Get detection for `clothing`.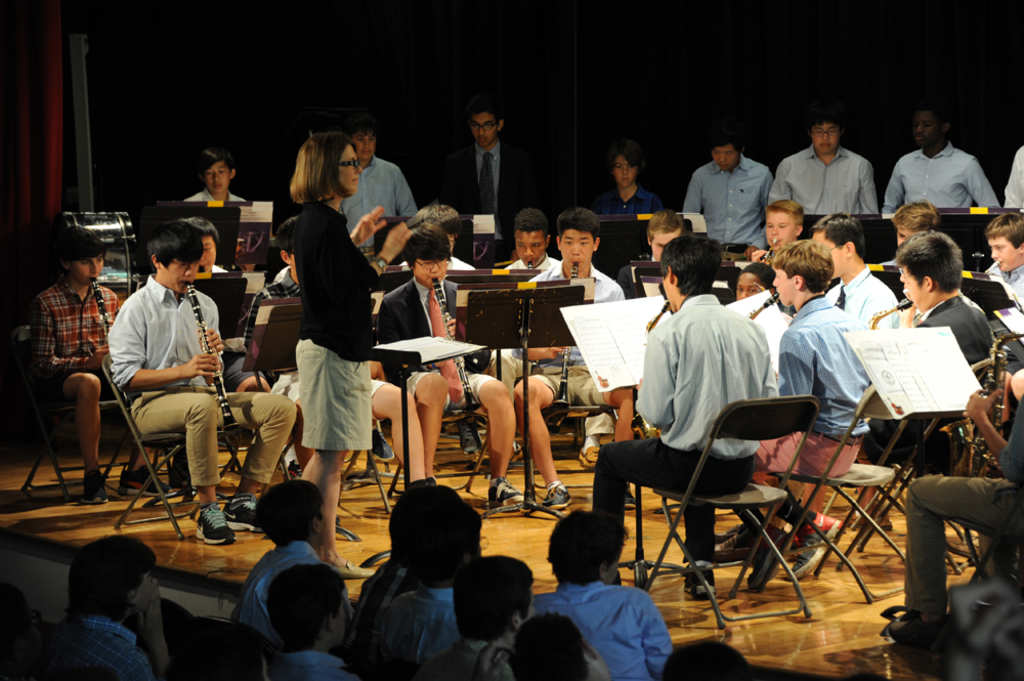
Detection: {"left": 865, "top": 295, "right": 996, "bottom": 470}.
